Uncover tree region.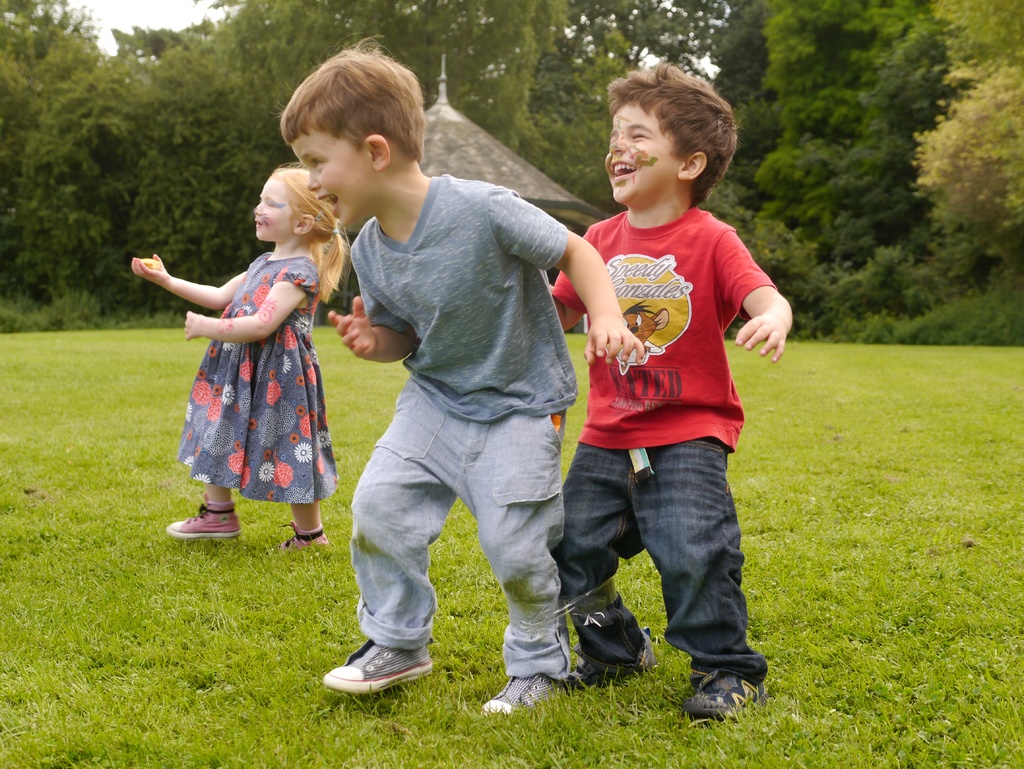
Uncovered: left=4, top=0, right=1023, bottom=341.
